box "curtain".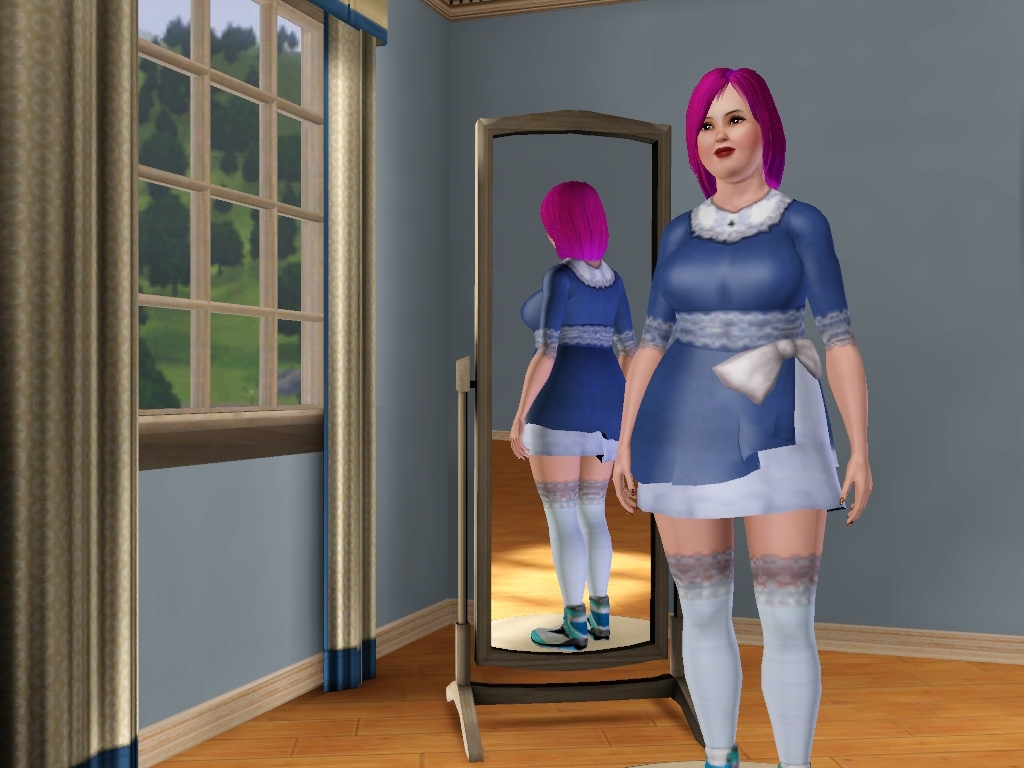
<box>323,11,378,691</box>.
